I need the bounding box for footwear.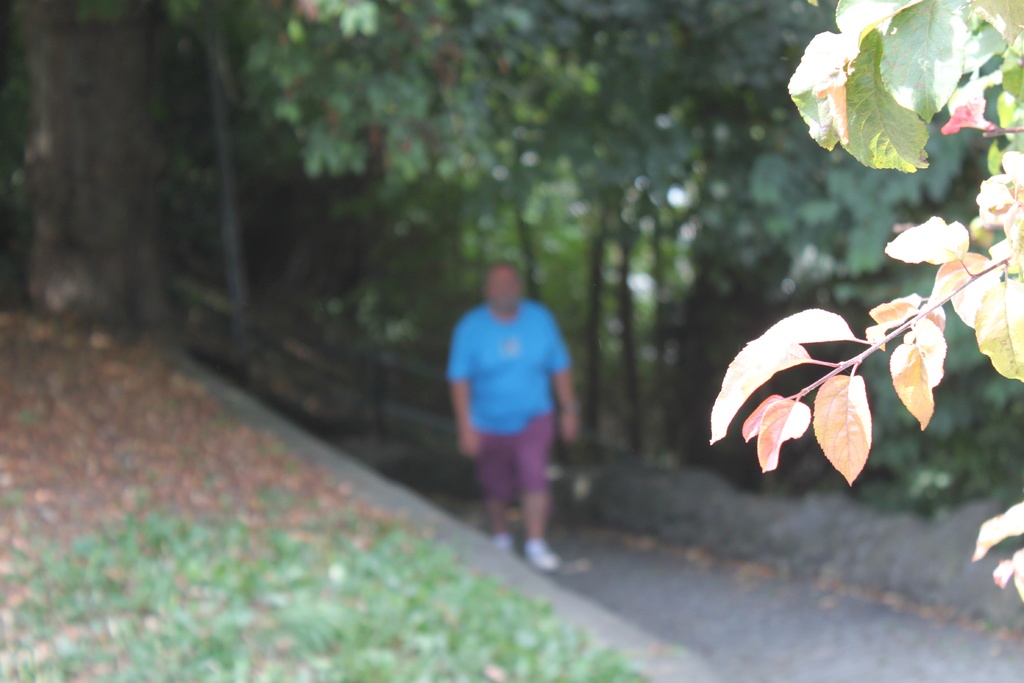
Here it is: x1=493 y1=532 x2=515 y2=554.
